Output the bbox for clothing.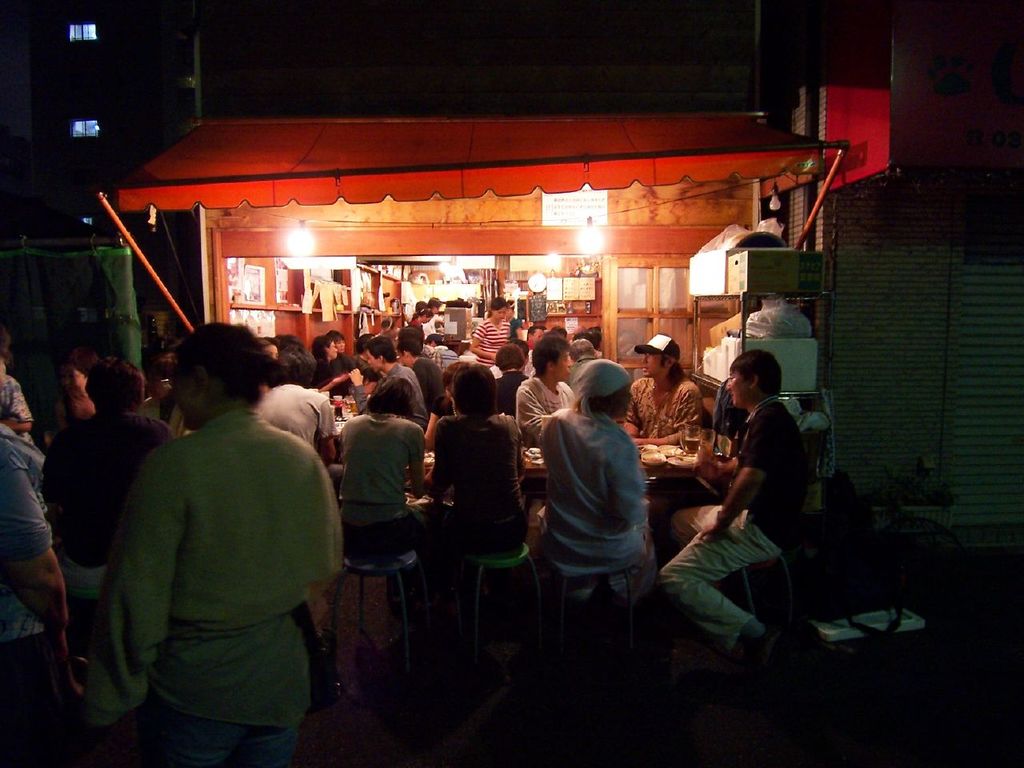
locate(653, 397, 809, 642).
